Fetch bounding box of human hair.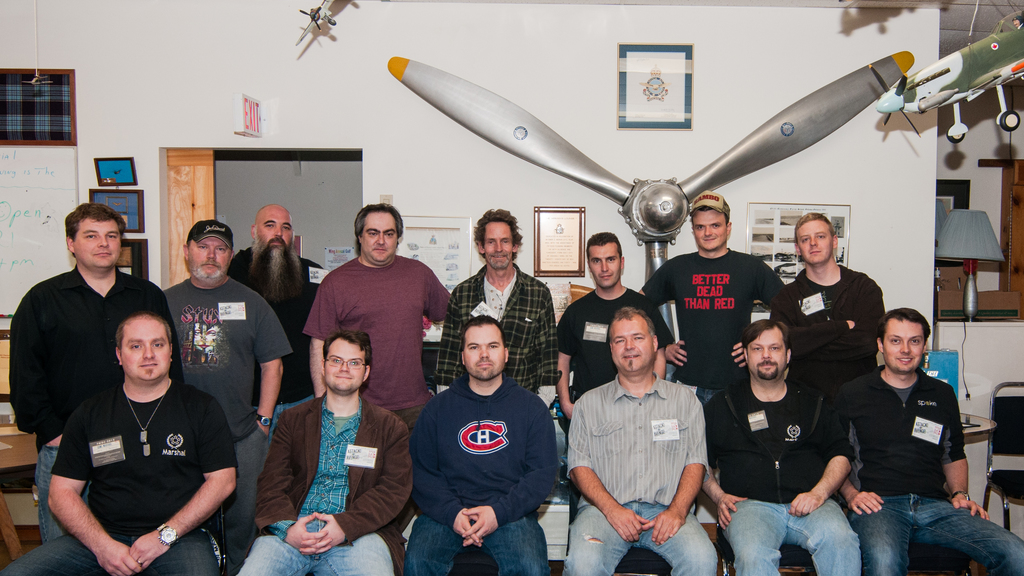
Bbox: locate(67, 202, 124, 256).
